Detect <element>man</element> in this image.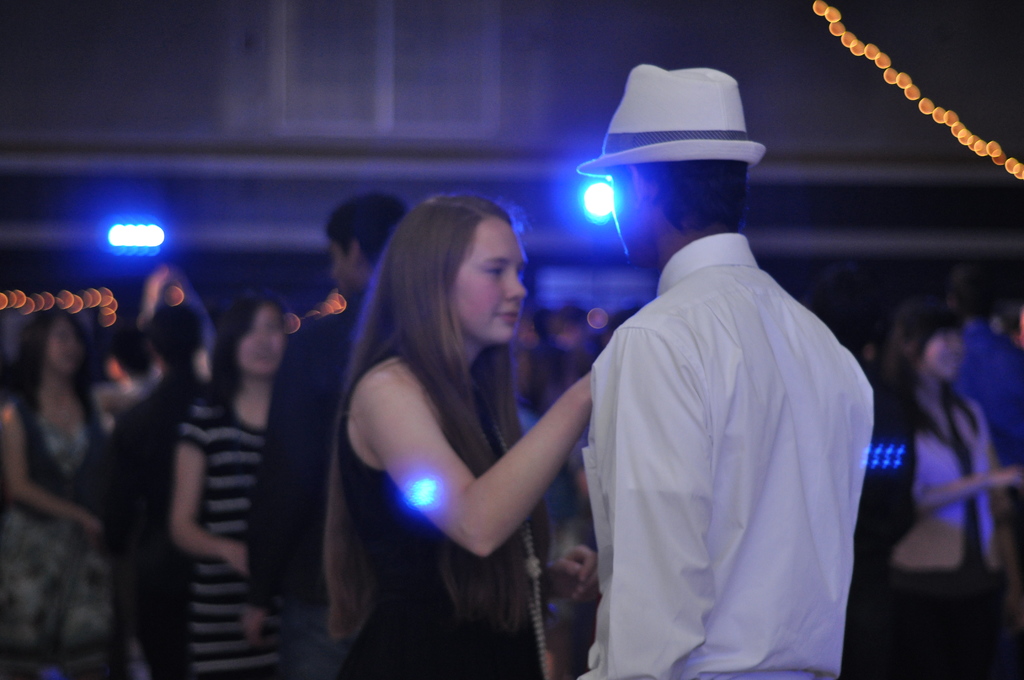
Detection: <box>926,257,1023,502</box>.
